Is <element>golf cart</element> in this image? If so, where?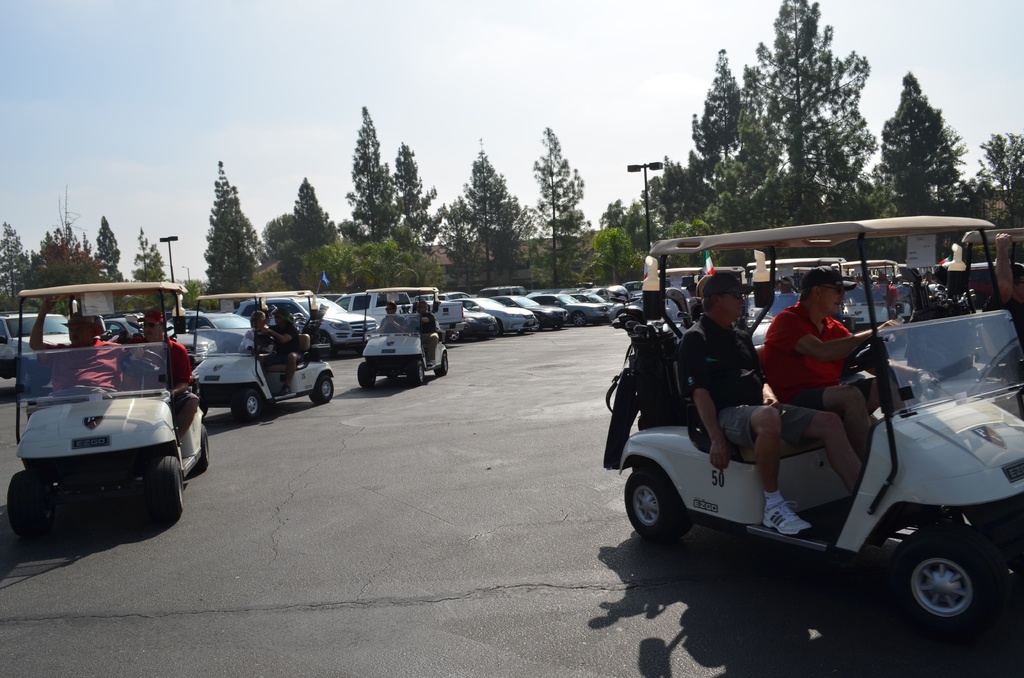
Yes, at rect(5, 280, 210, 542).
